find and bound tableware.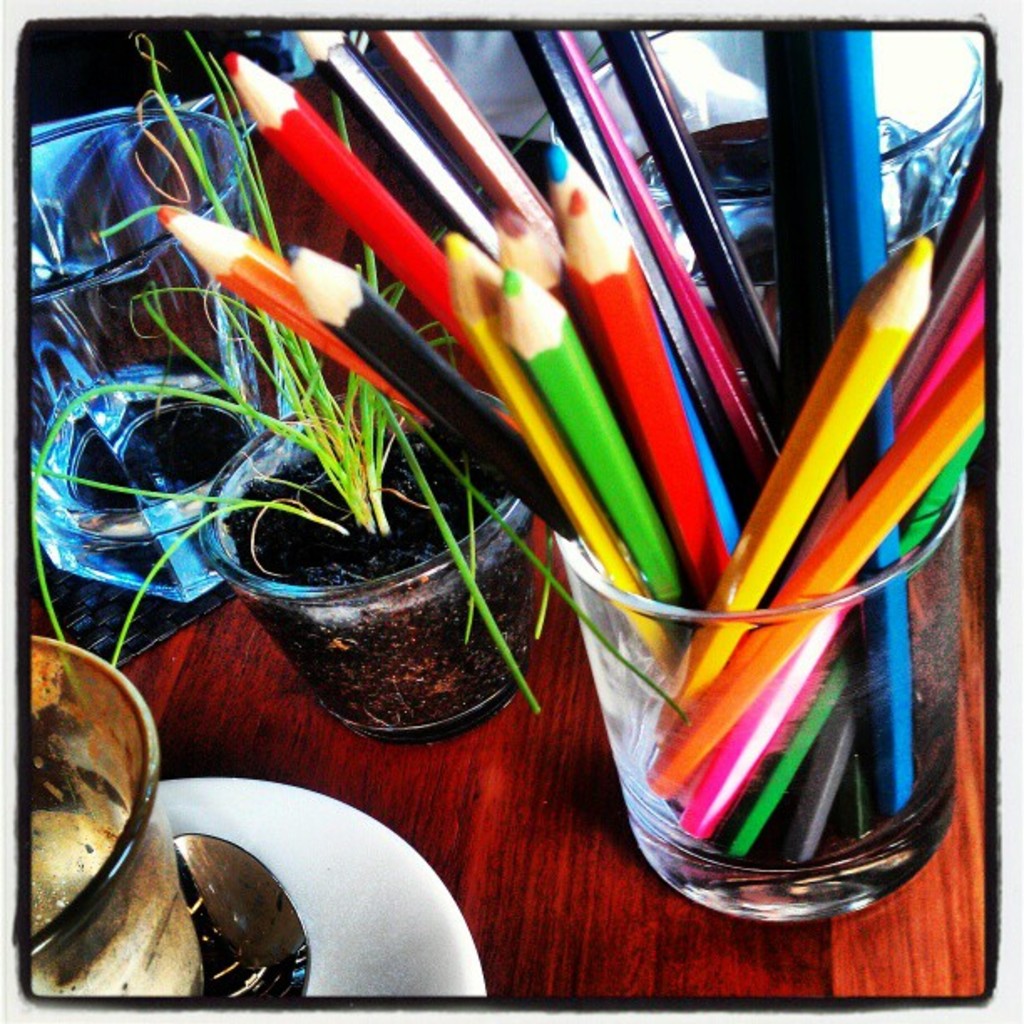
Bound: 23:689:263:1009.
